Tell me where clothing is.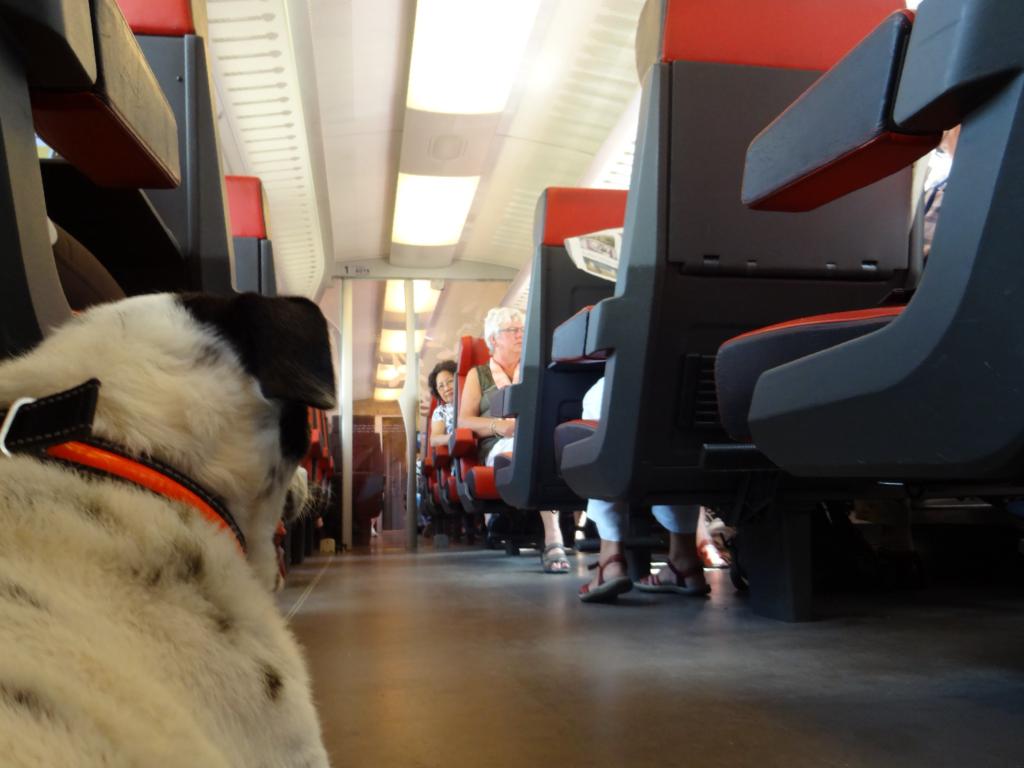
clothing is at box=[584, 376, 700, 542].
